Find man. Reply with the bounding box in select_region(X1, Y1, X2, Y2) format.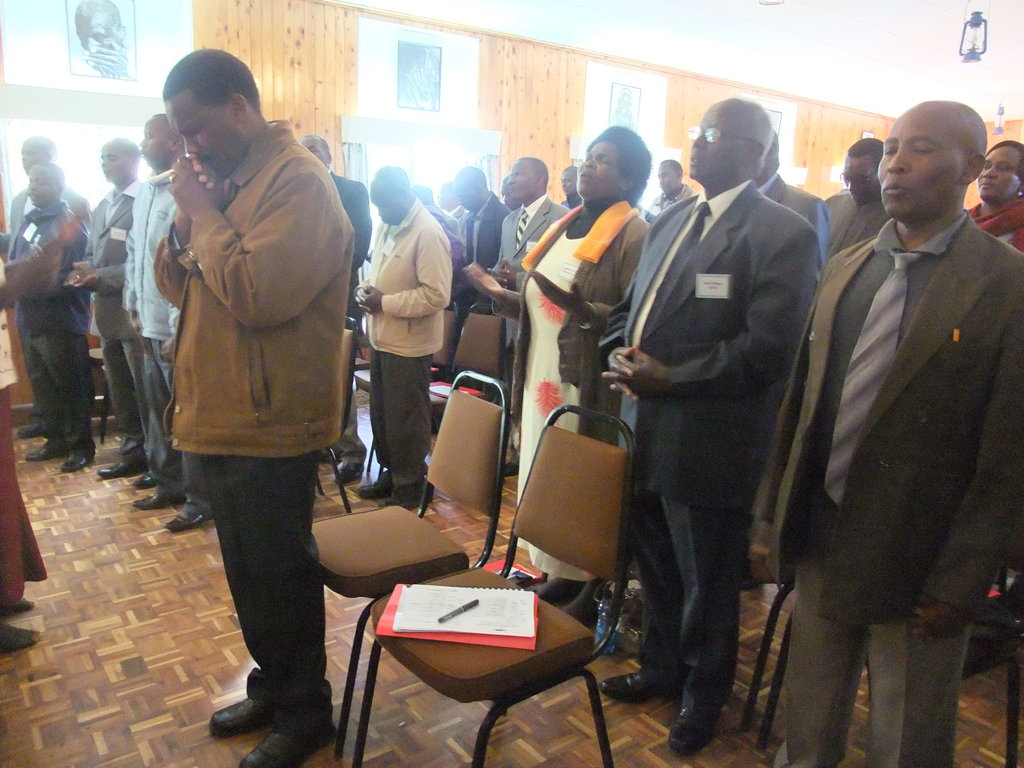
select_region(73, 0, 134, 79).
